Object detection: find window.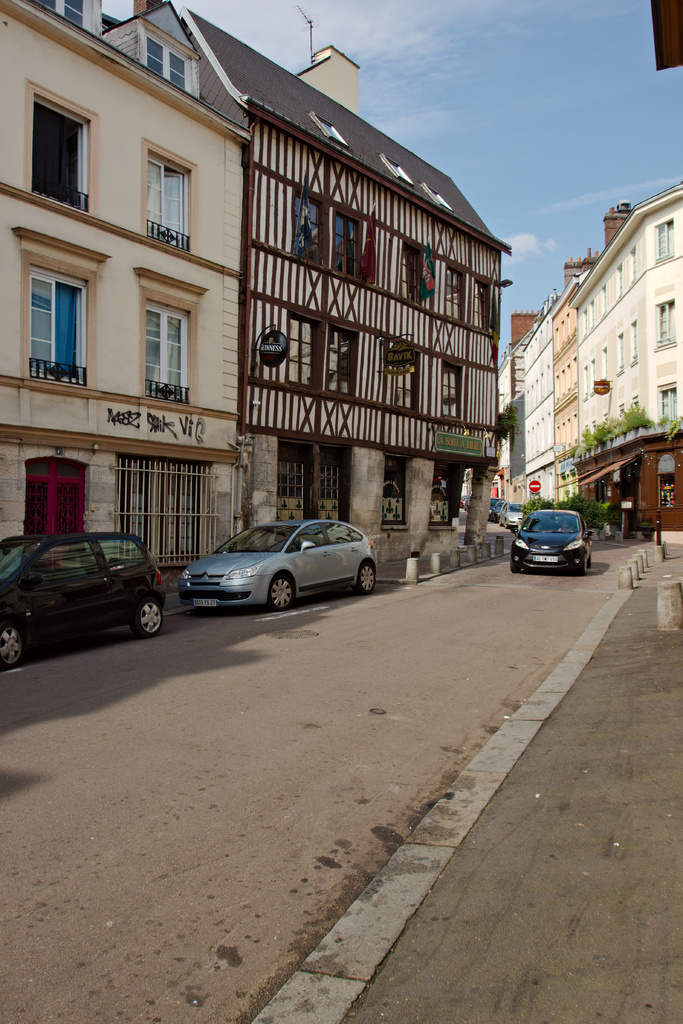
x1=589 y1=298 x2=596 y2=327.
